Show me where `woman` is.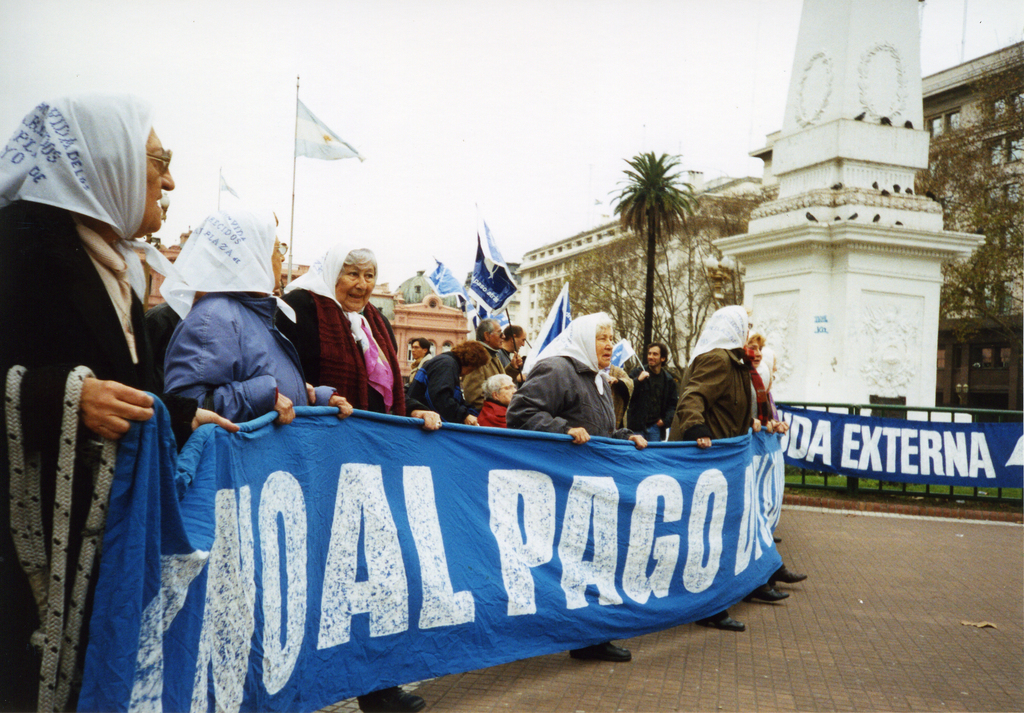
`woman` is at 272,232,442,712.
